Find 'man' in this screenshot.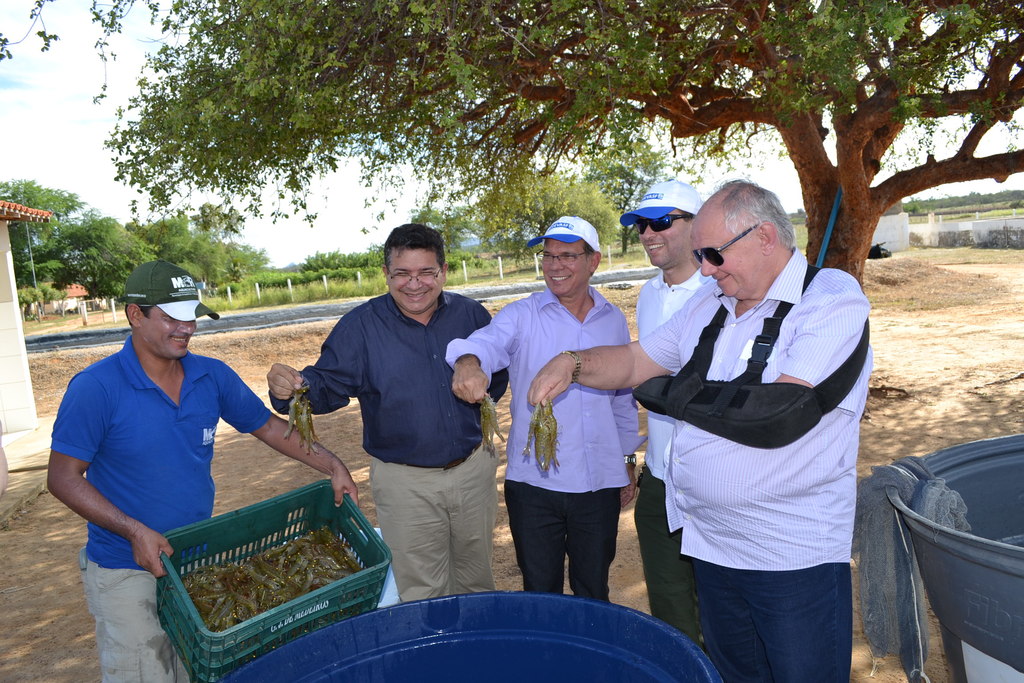
The bounding box for 'man' is <region>47, 260, 362, 682</region>.
